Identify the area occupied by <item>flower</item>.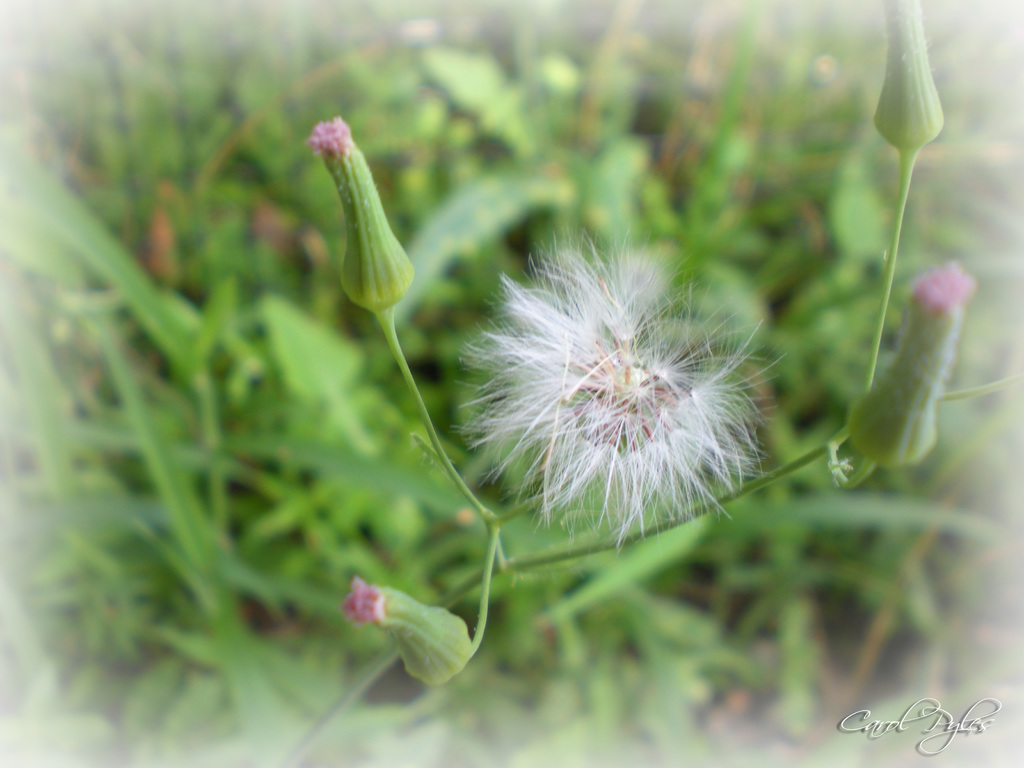
Area: x1=471, y1=249, x2=758, y2=535.
